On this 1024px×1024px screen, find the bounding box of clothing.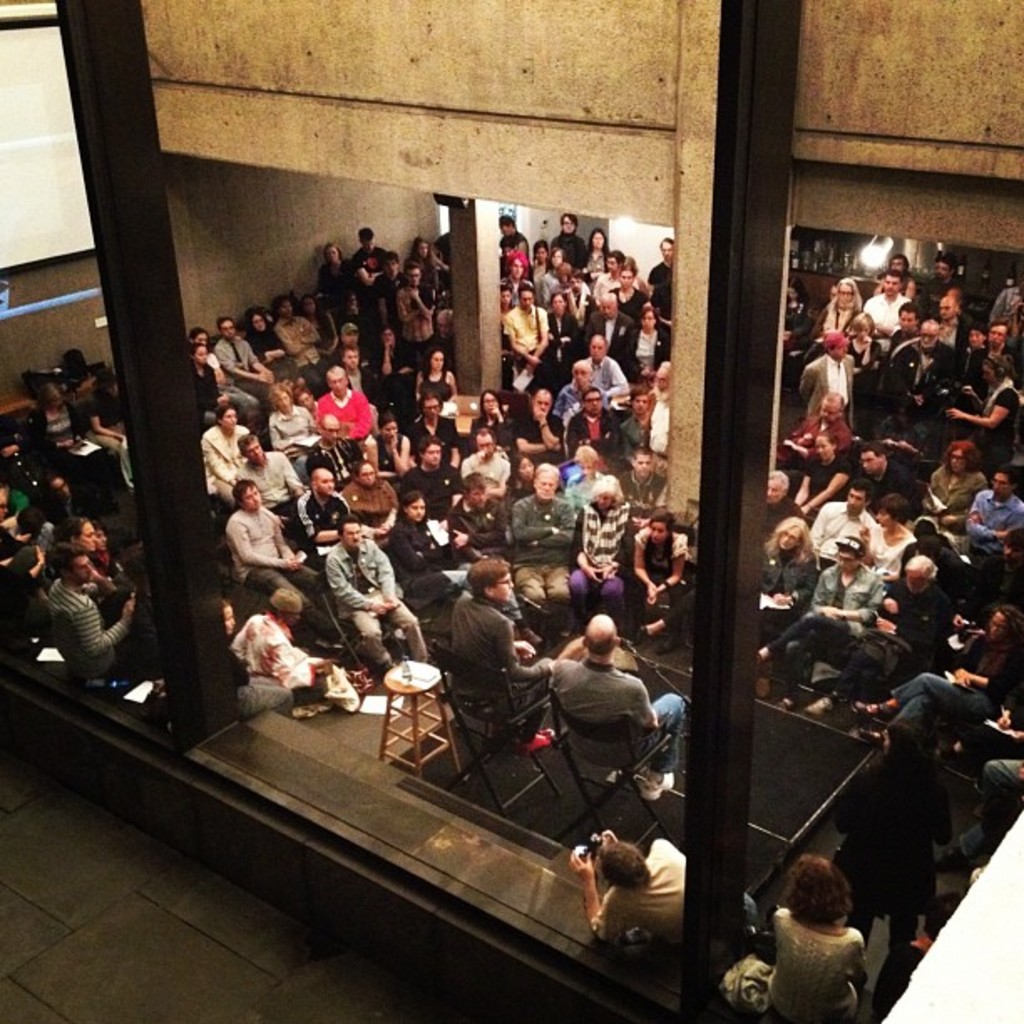
Bounding box: crop(499, 226, 529, 259).
